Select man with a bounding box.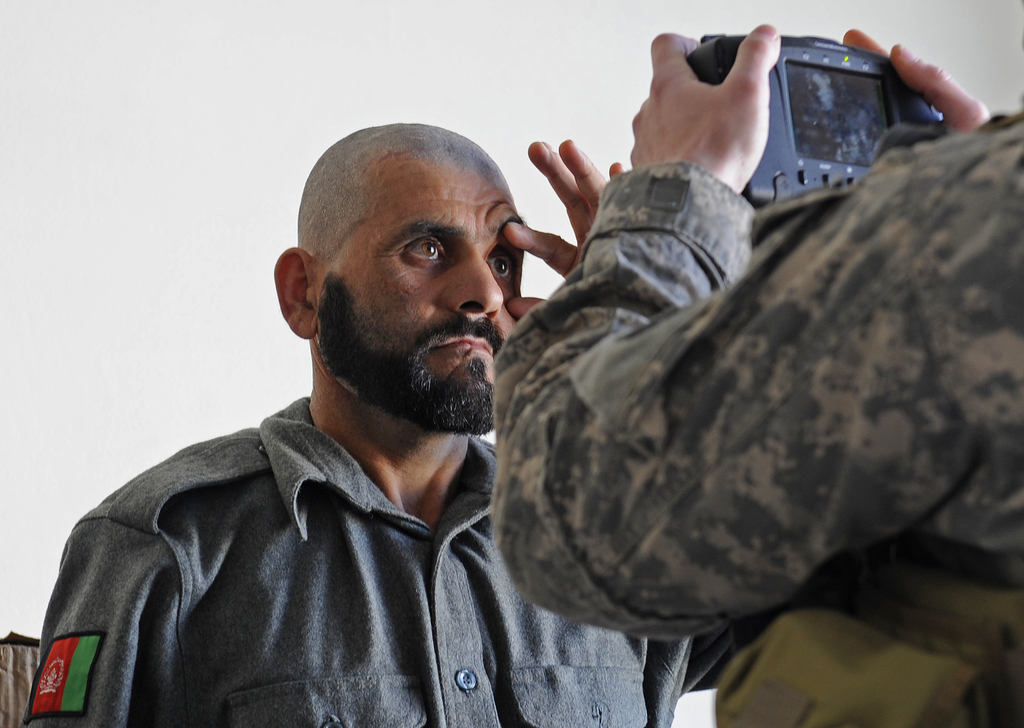
[left=489, top=24, right=1023, bottom=727].
